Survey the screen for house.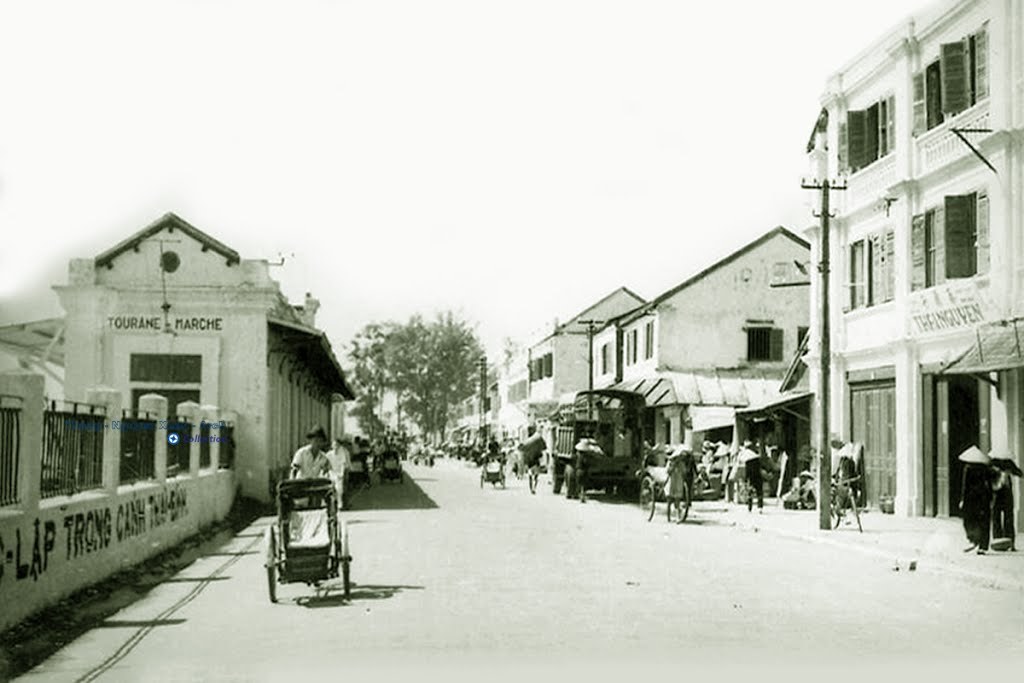
Survey found: <region>491, 348, 525, 459</region>.
